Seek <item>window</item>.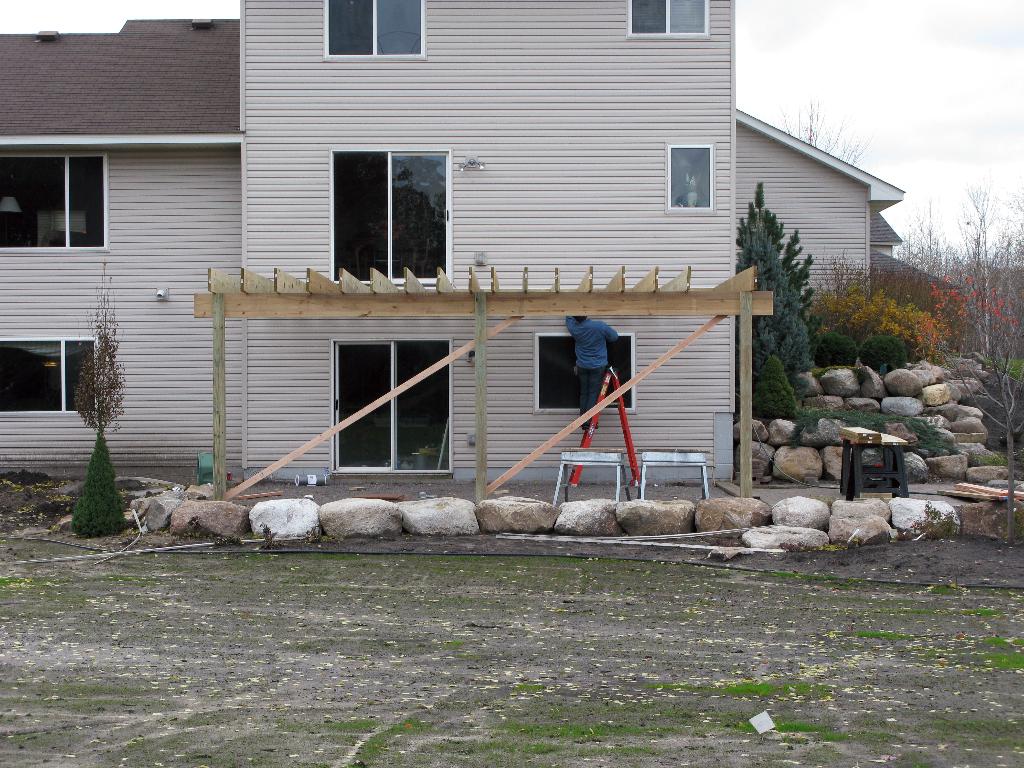
region(332, 146, 456, 284).
